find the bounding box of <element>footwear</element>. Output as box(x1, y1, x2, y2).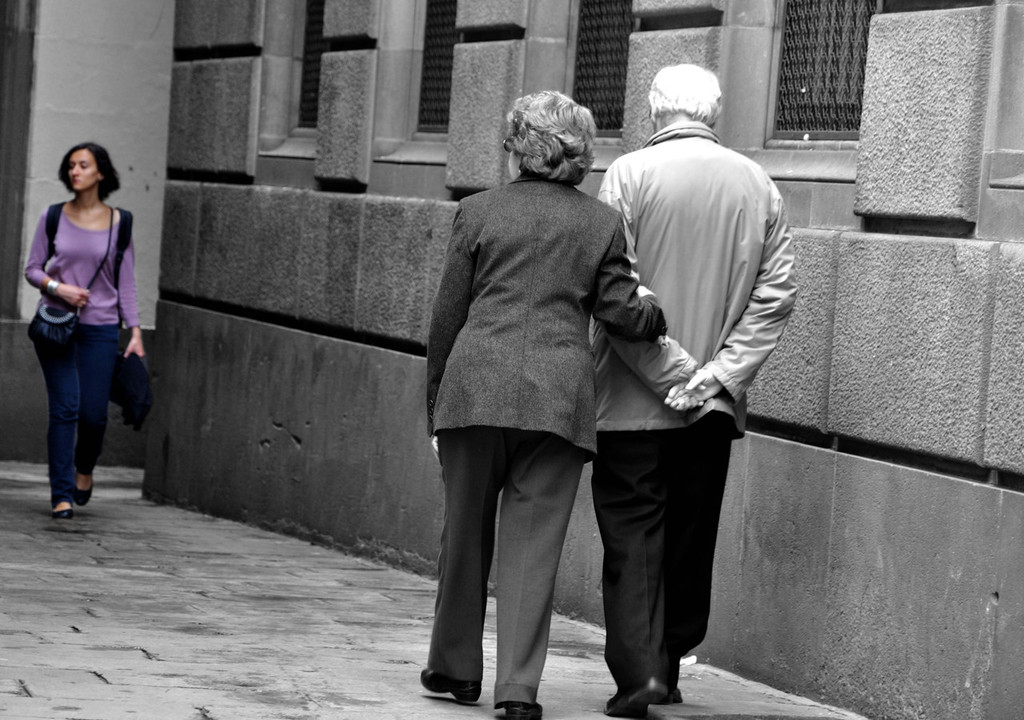
box(422, 667, 484, 706).
